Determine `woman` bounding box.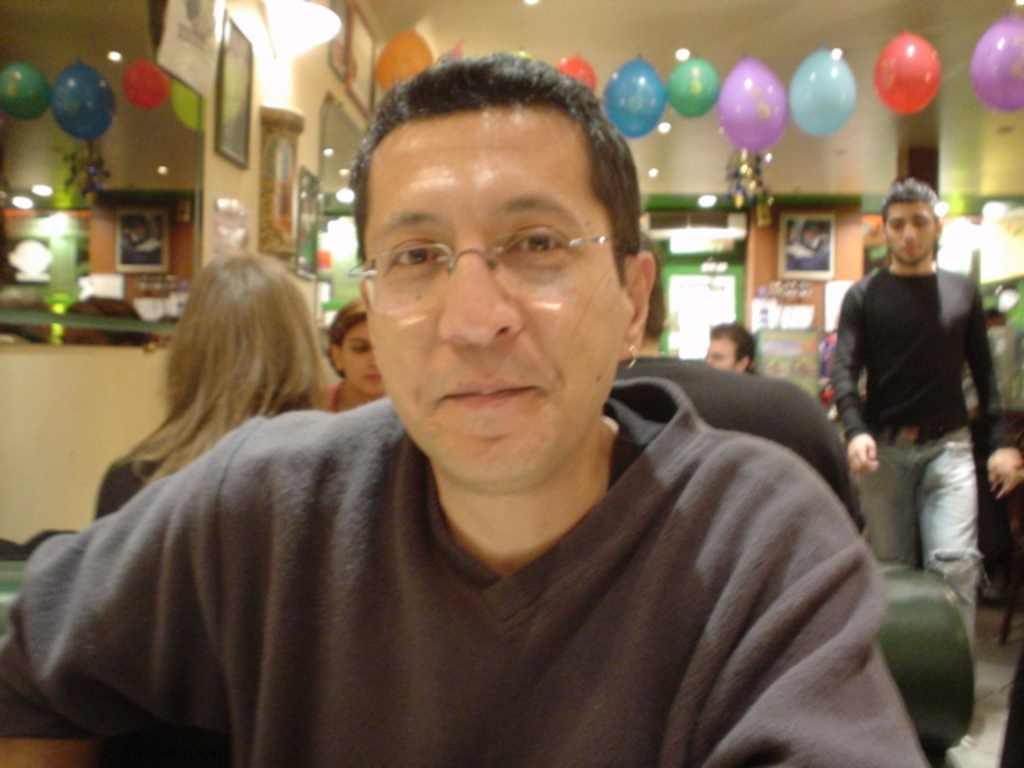
Determined: [x1=75, y1=232, x2=373, y2=606].
